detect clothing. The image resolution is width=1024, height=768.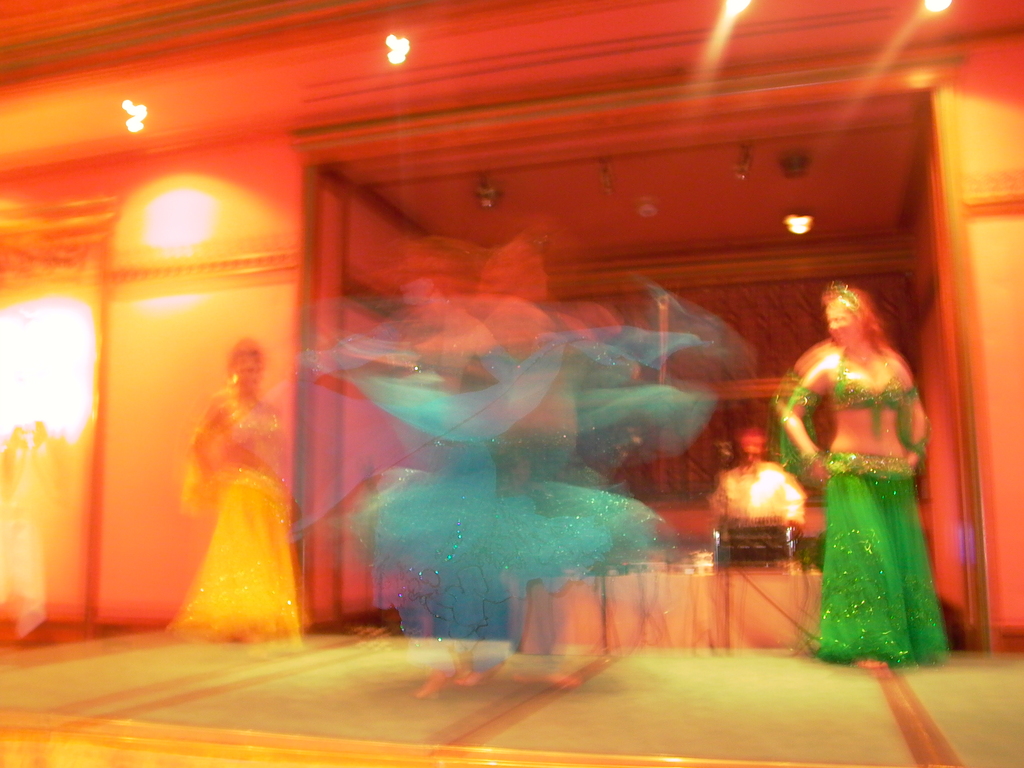
[776,344,938,663].
